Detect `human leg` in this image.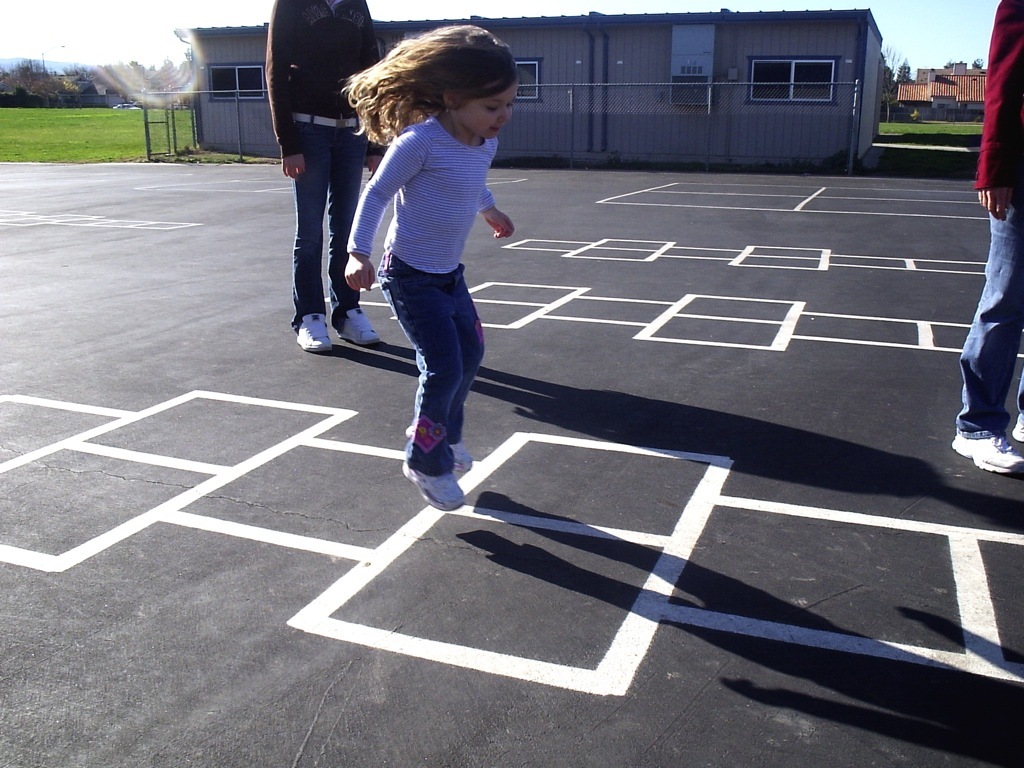
Detection: <box>289,110,330,354</box>.
